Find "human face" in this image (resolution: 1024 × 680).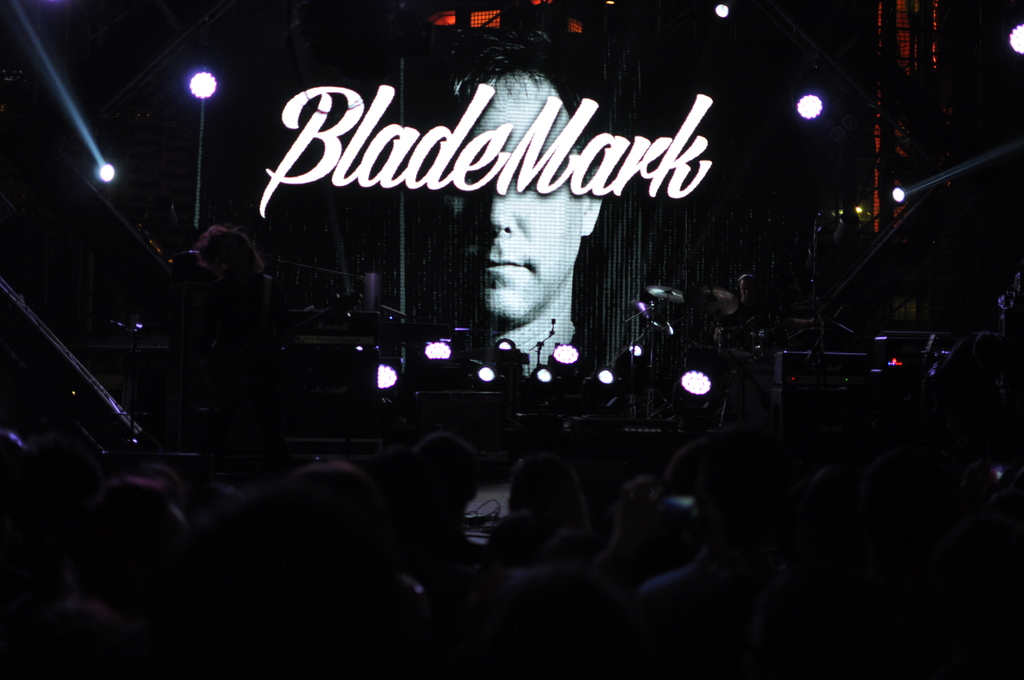
447:76:581:319.
